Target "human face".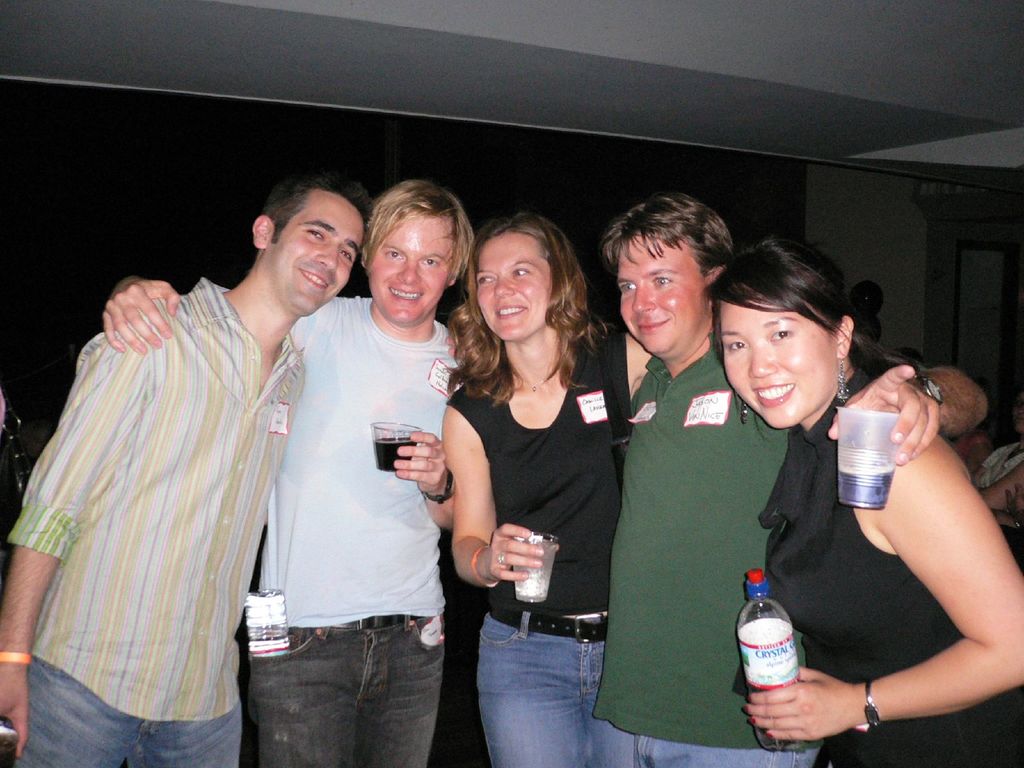
Target region: 269 188 364 316.
